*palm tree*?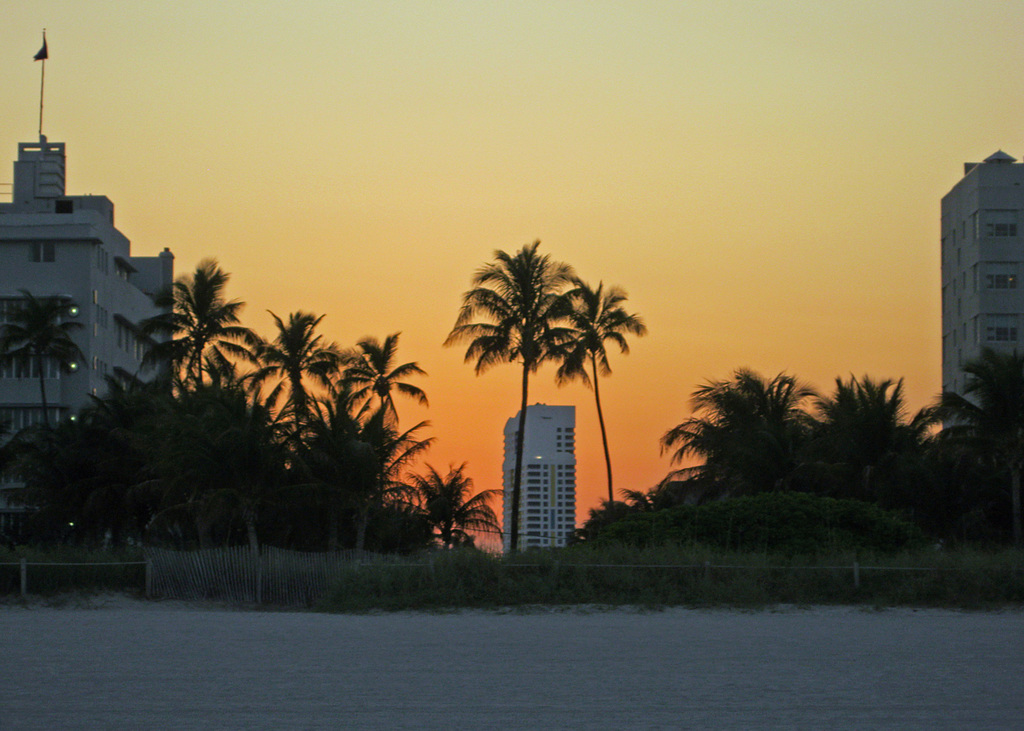
BBox(529, 273, 645, 507)
